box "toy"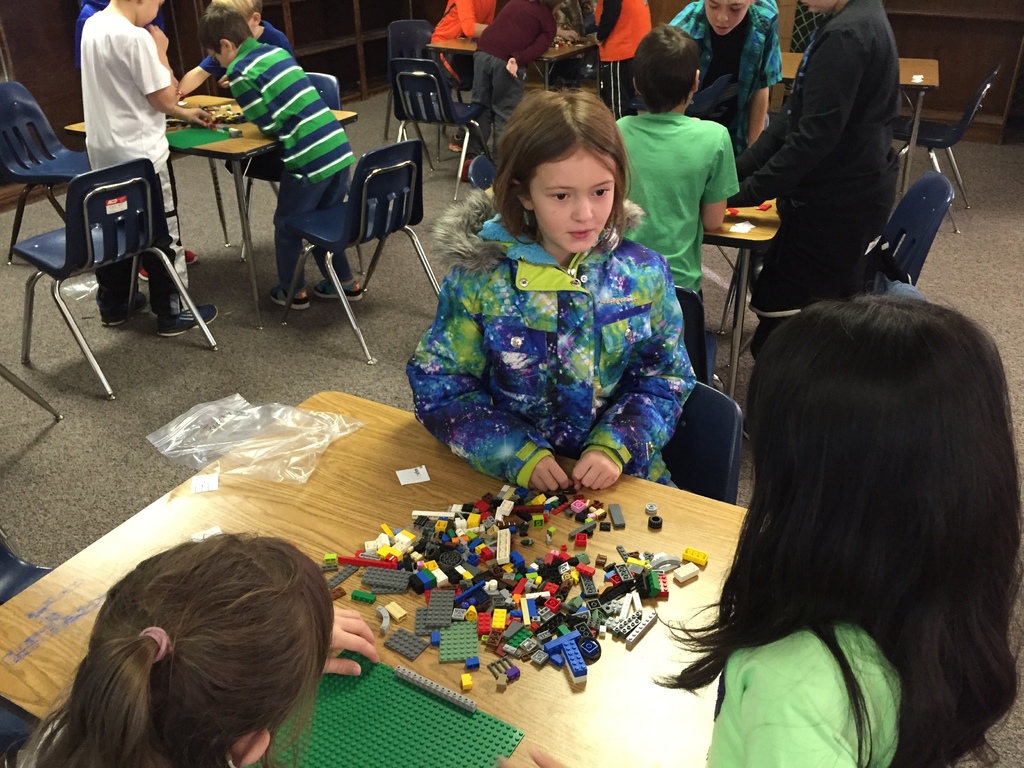
x1=682 y1=547 x2=710 y2=563
